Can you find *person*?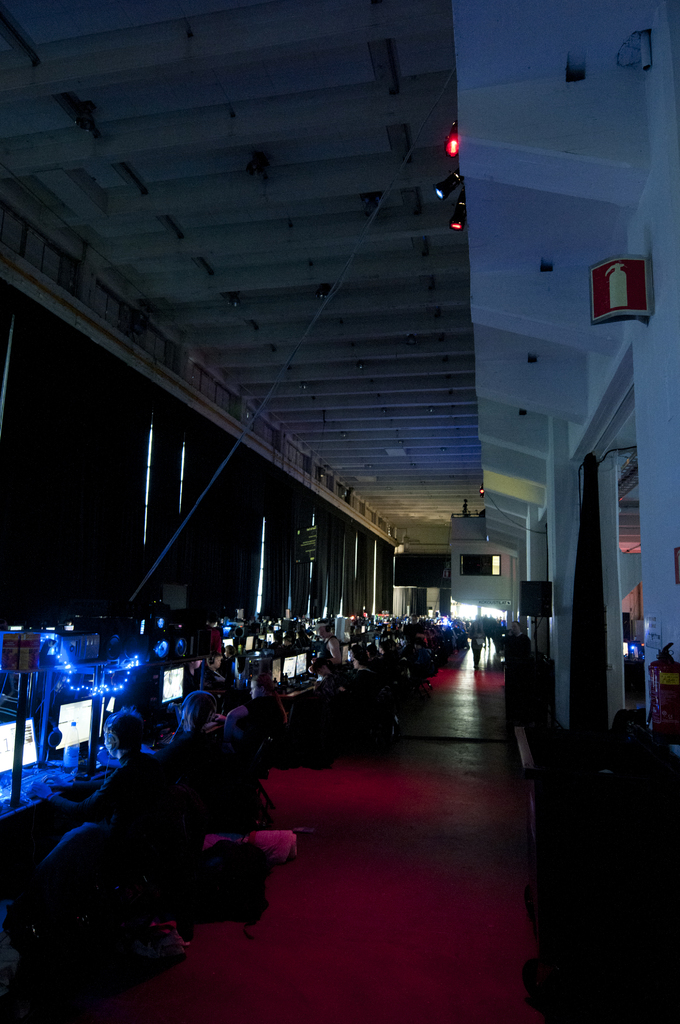
Yes, bounding box: bbox=(22, 704, 198, 870).
